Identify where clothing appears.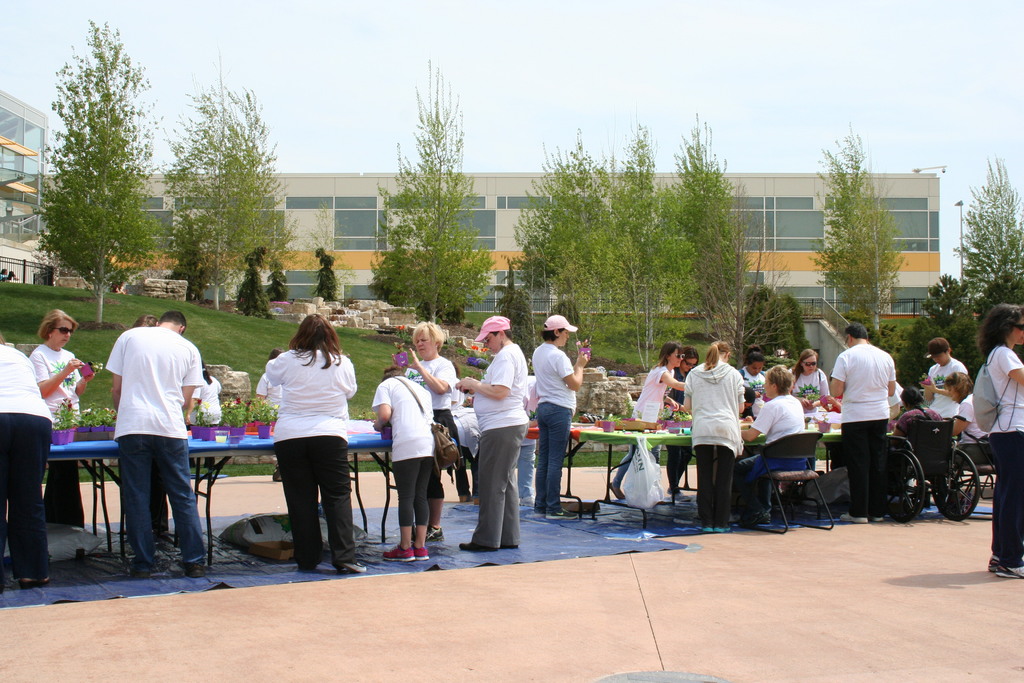
Appears at (left=980, top=346, right=1023, bottom=566).
